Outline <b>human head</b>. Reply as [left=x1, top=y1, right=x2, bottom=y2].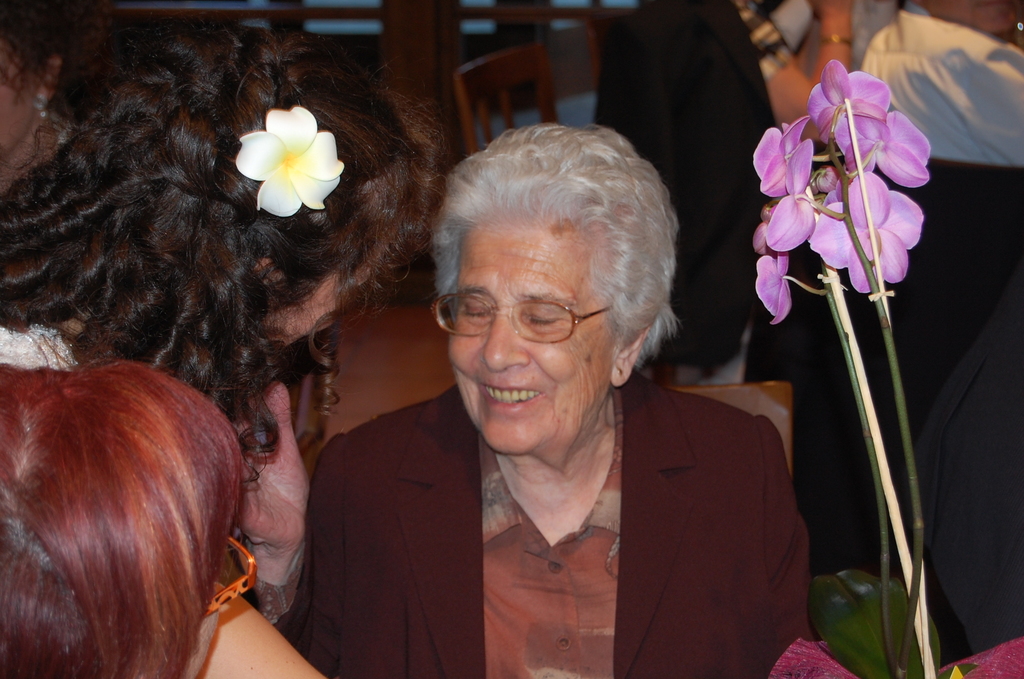
[left=4, top=339, right=258, bottom=664].
